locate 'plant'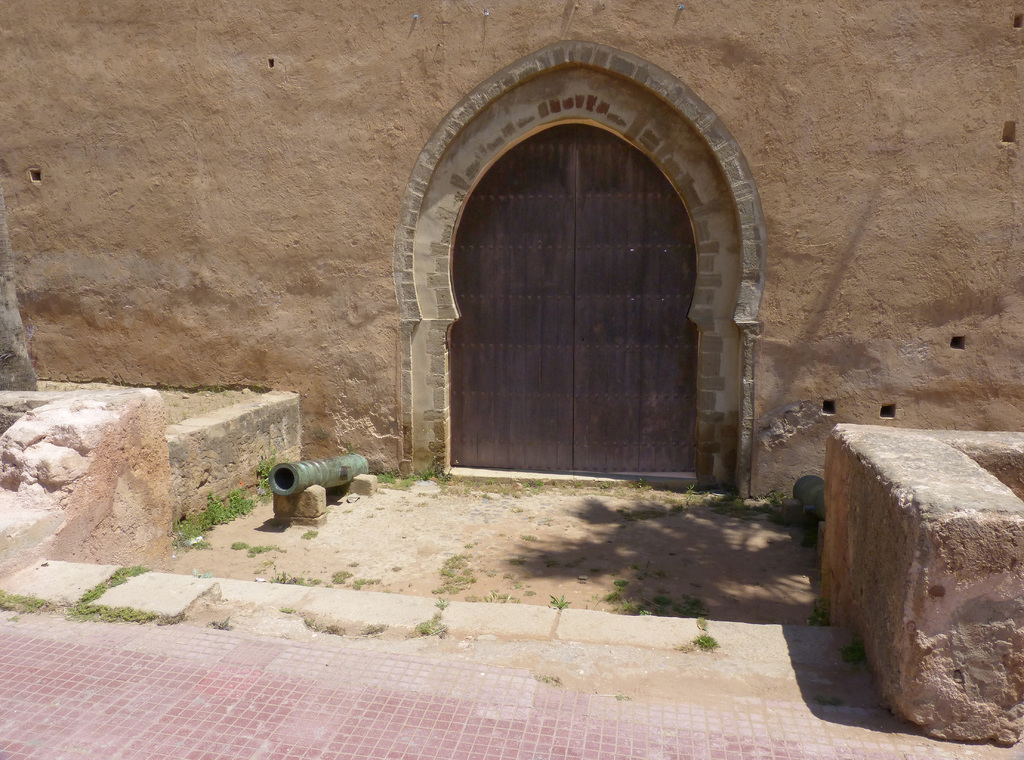
[695,633,715,656]
